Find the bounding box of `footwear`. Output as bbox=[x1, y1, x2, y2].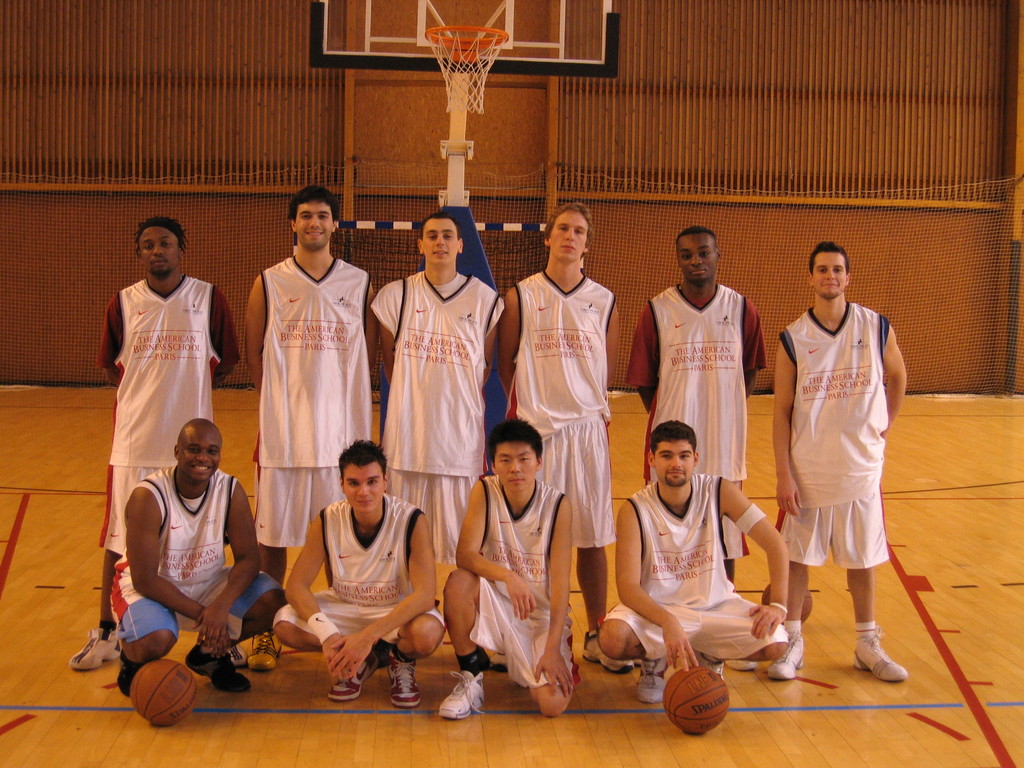
bbox=[771, 631, 803, 688].
